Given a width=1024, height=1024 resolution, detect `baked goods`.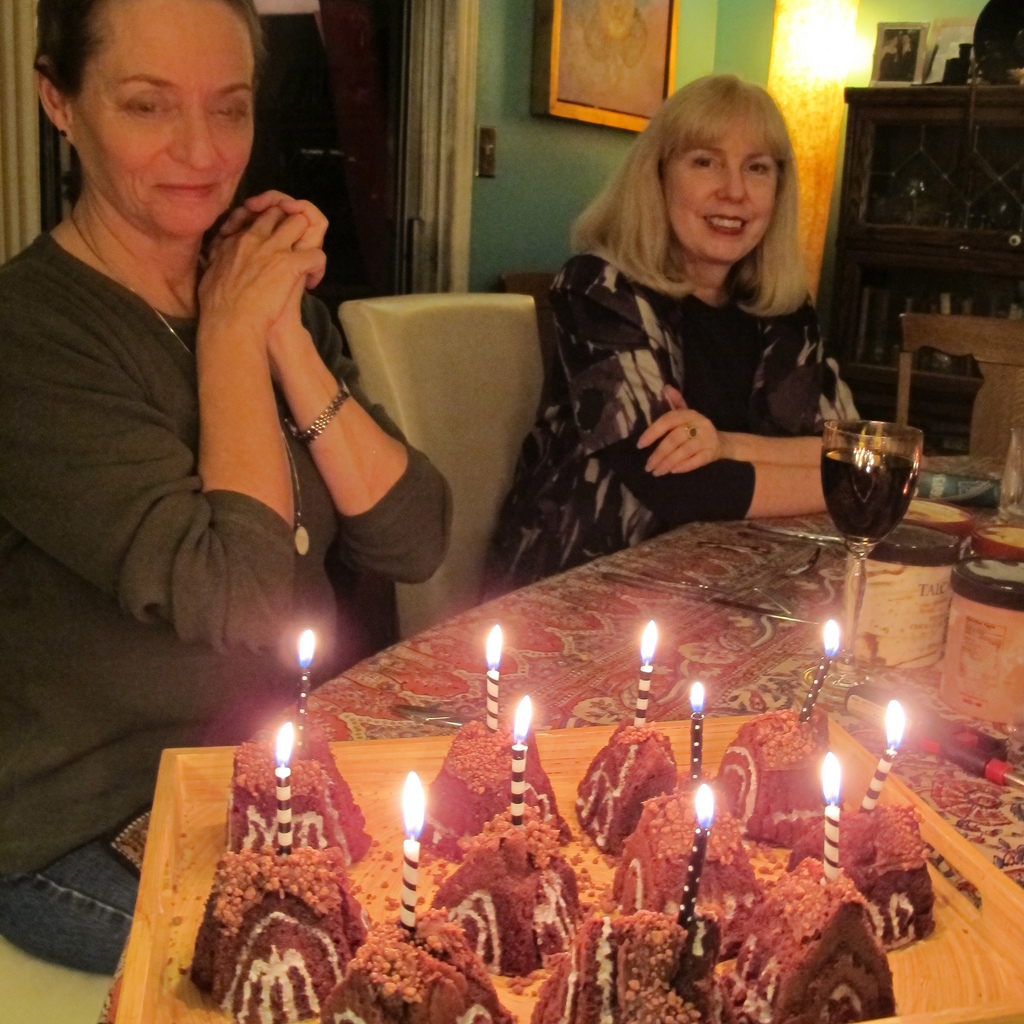
[x1=427, y1=815, x2=592, y2=982].
